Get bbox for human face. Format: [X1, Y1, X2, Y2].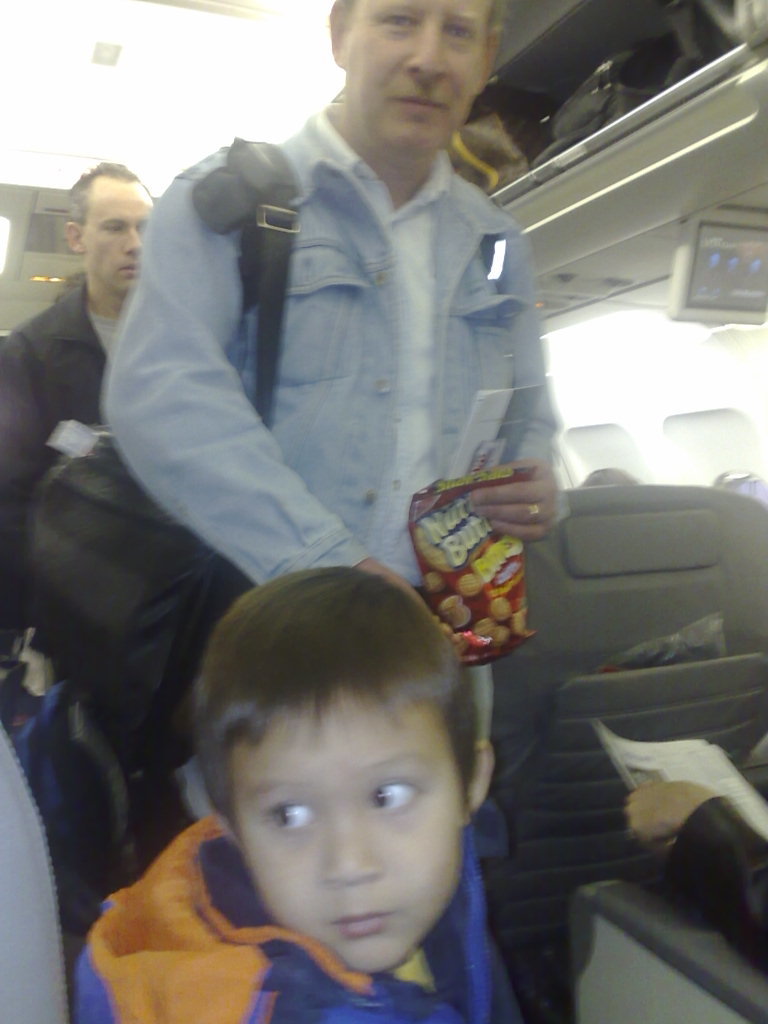
[328, 1, 488, 157].
